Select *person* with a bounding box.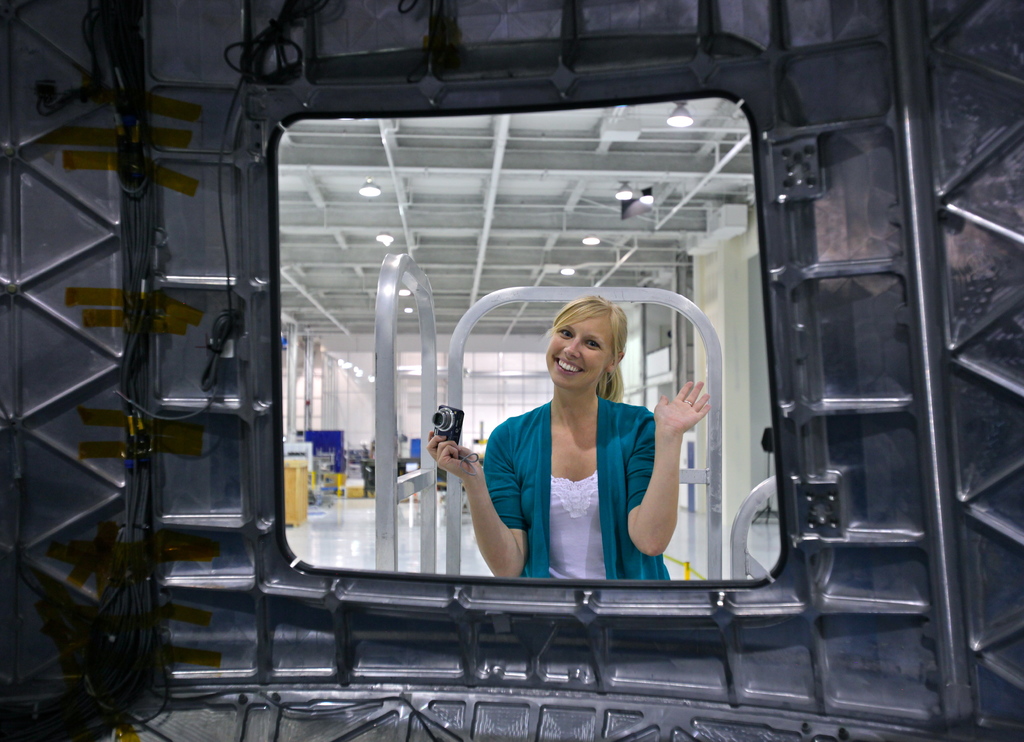
x1=413 y1=293 x2=723 y2=563.
